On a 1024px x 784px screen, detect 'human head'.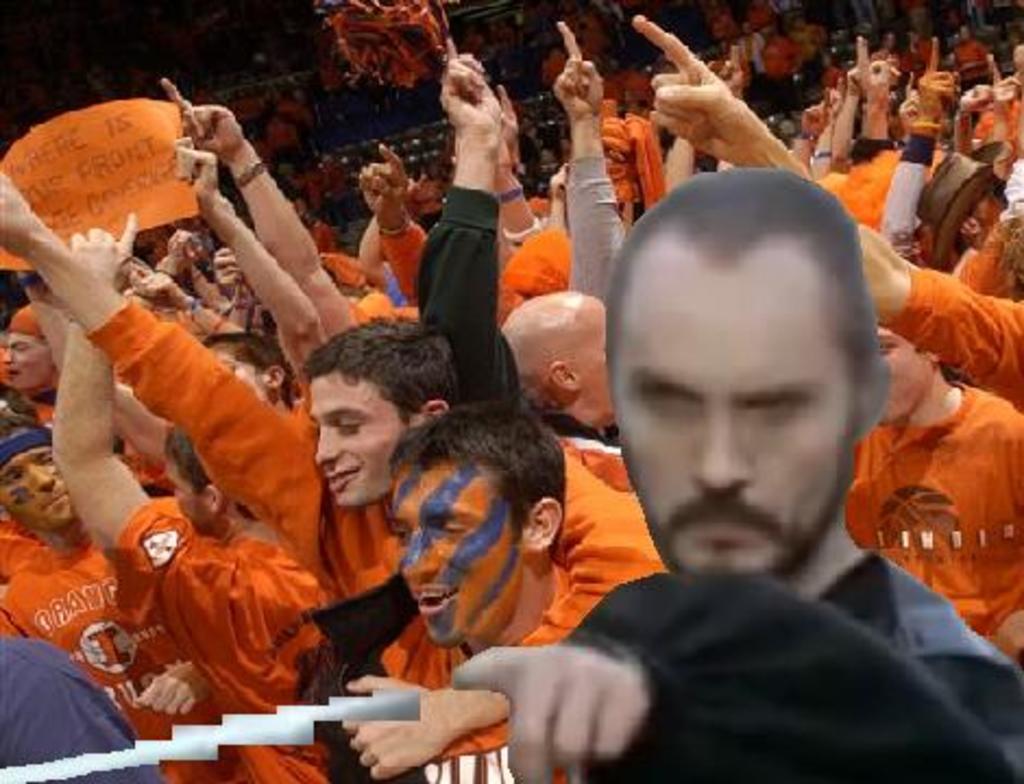
left=163, top=420, right=242, bottom=534.
